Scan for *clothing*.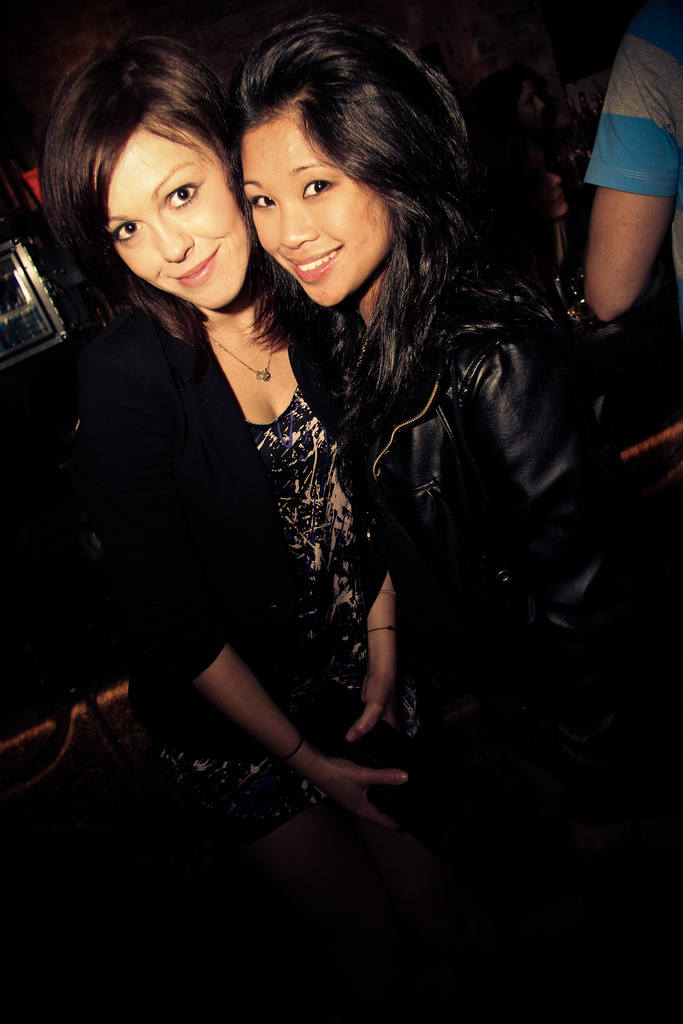
Scan result: <bbox>86, 310, 418, 853</bbox>.
